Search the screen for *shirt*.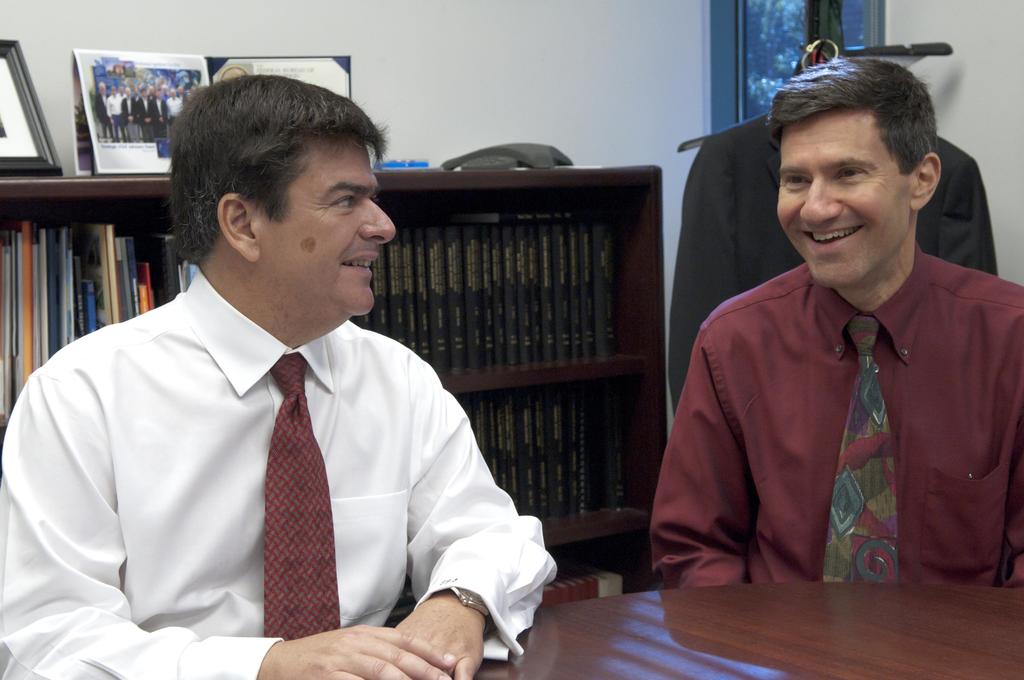
Found at {"x1": 644, "y1": 244, "x2": 1021, "y2": 592}.
